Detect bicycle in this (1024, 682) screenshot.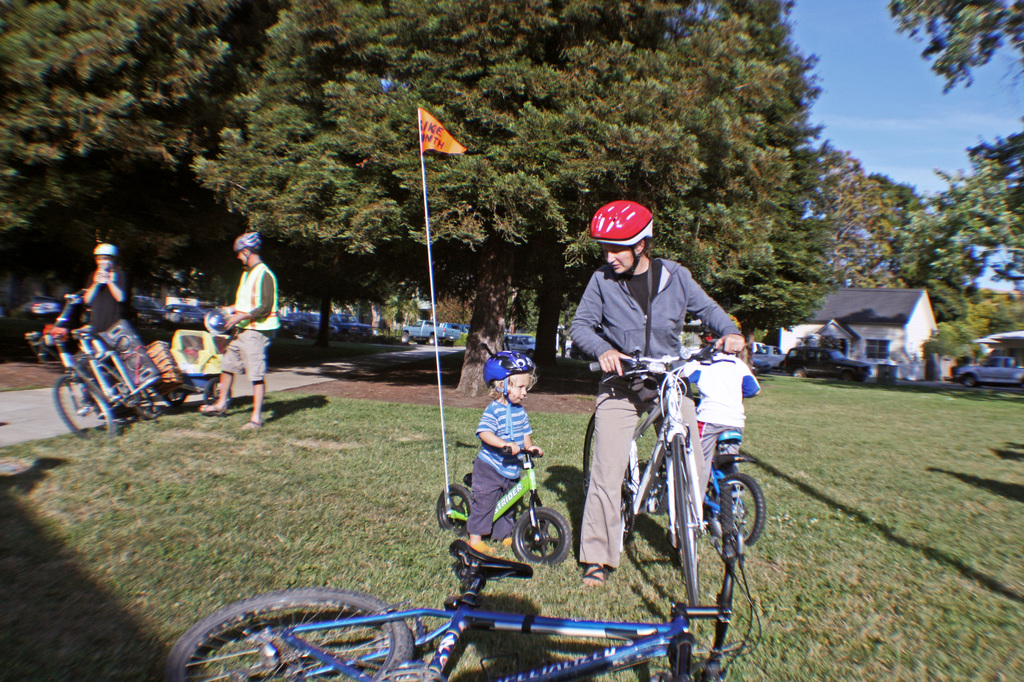
Detection: 583 338 742 616.
